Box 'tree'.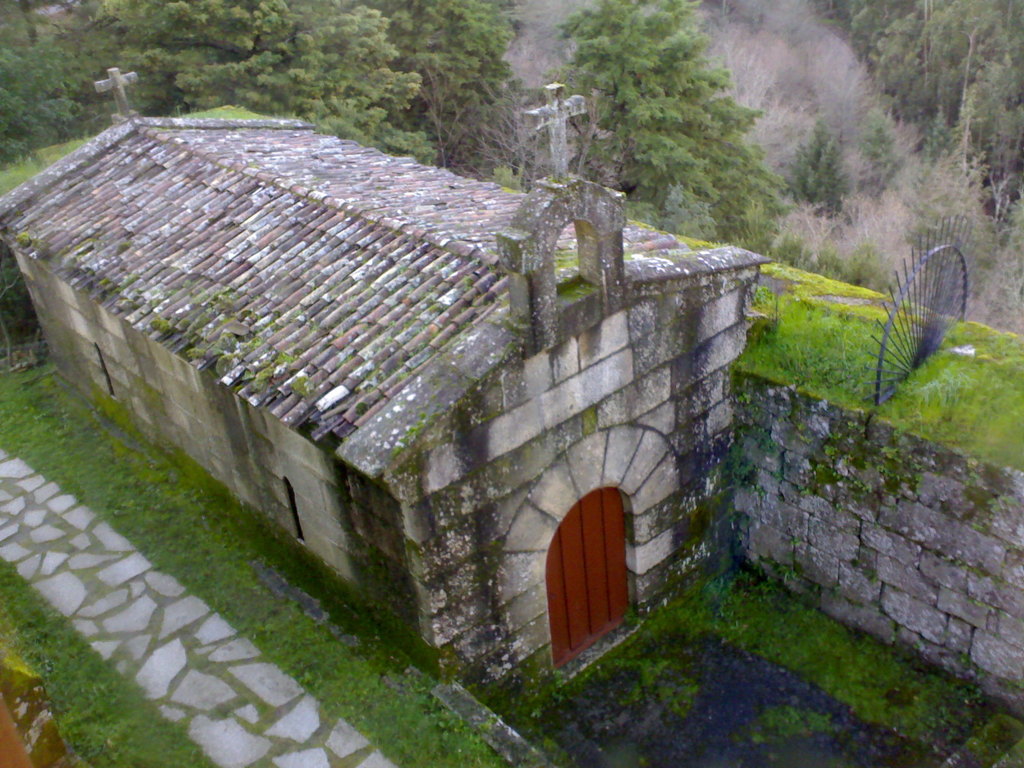
{"x1": 856, "y1": 101, "x2": 928, "y2": 197}.
